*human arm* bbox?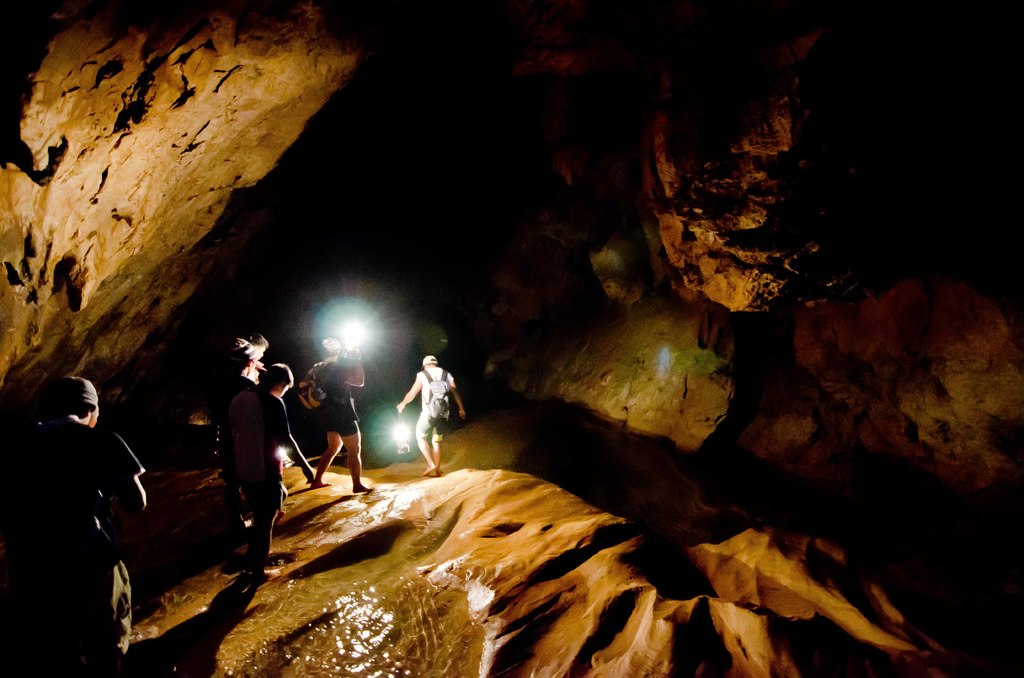
(x1=271, y1=409, x2=309, y2=485)
